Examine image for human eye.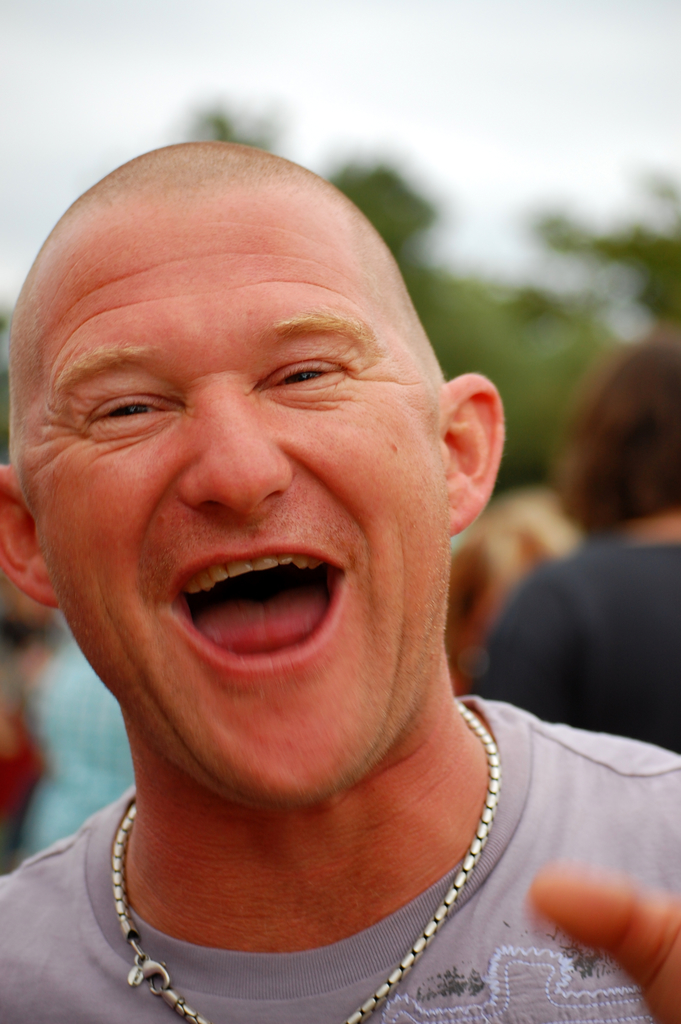
Examination result: {"x1": 260, "y1": 344, "x2": 360, "y2": 409}.
